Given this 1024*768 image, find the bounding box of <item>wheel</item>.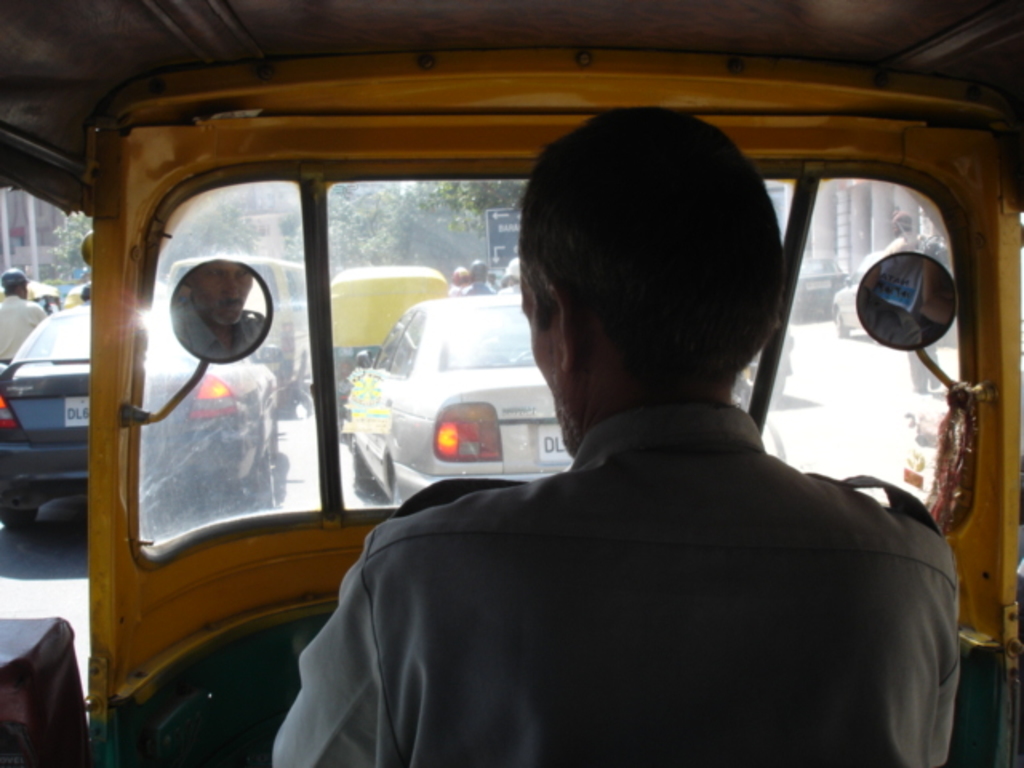
[349,430,381,498].
